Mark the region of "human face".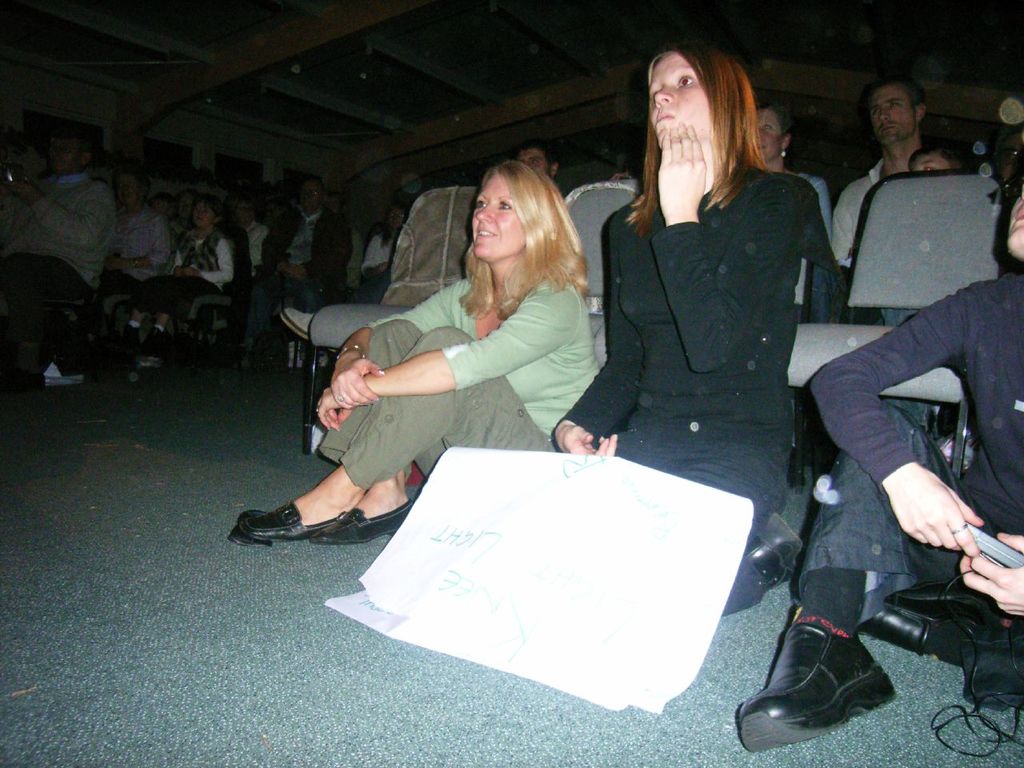
Region: {"x1": 186, "y1": 201, "x2": 218, "y2": 241}.
